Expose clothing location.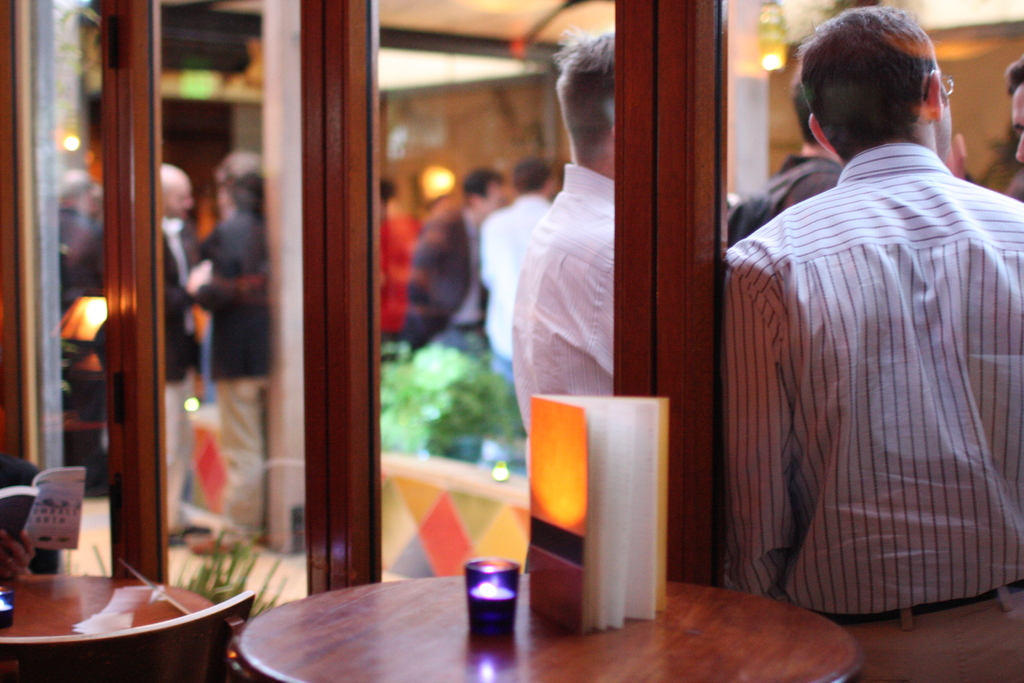
Exposed at crop(399, 201, 485, 458).
